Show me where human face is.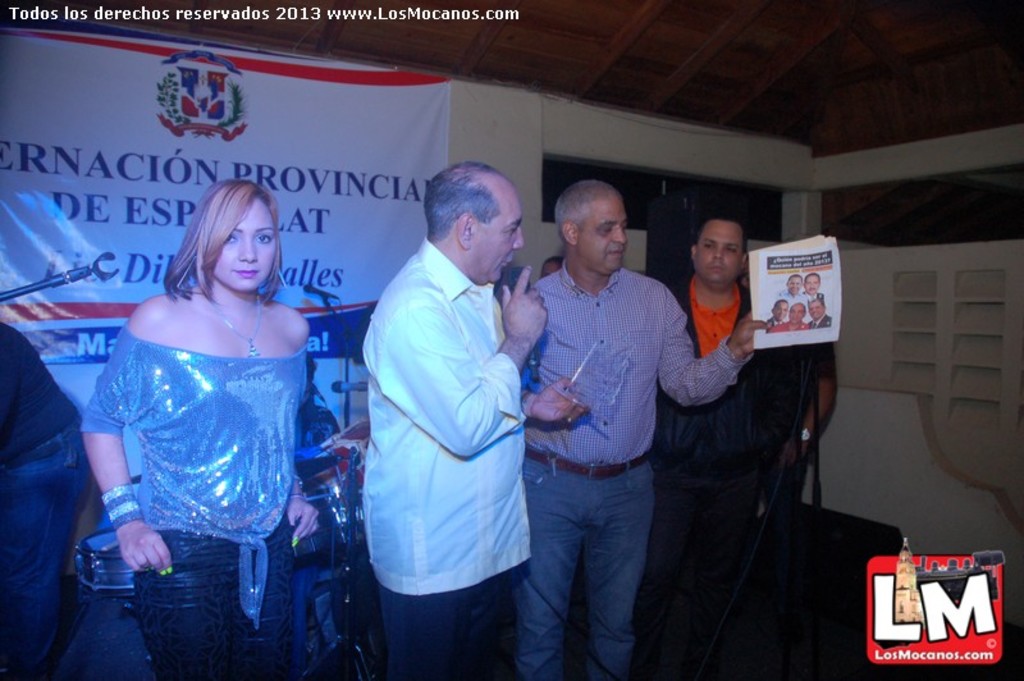
human face is at box(480, 188, 525, 284).
